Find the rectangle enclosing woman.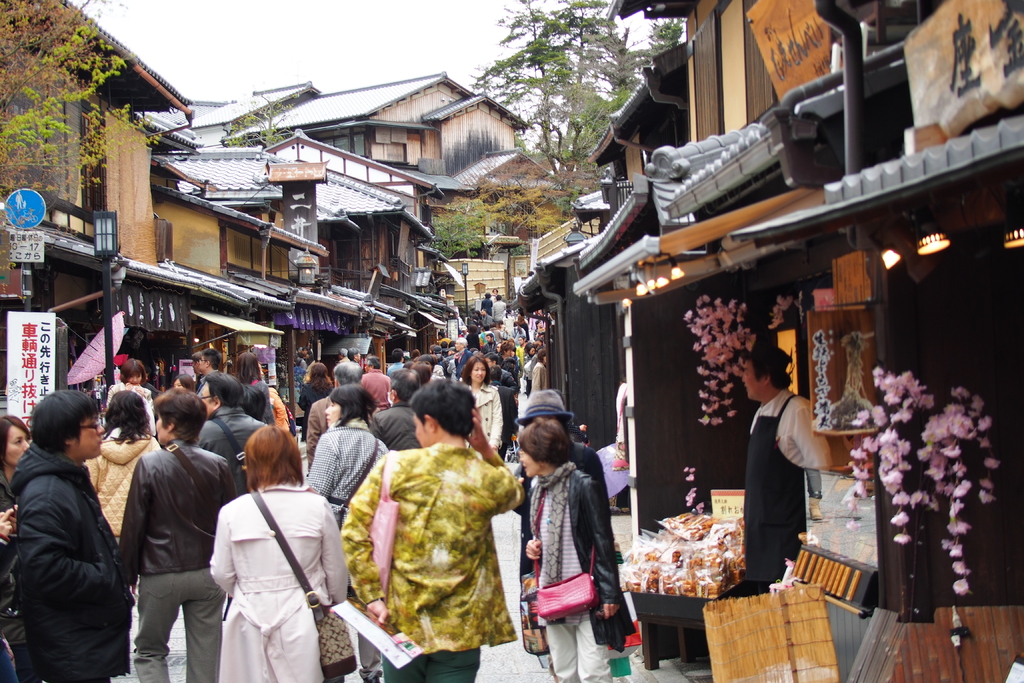
{"left": 530, "top": 349, "right": 547, "bottom": 397}.
